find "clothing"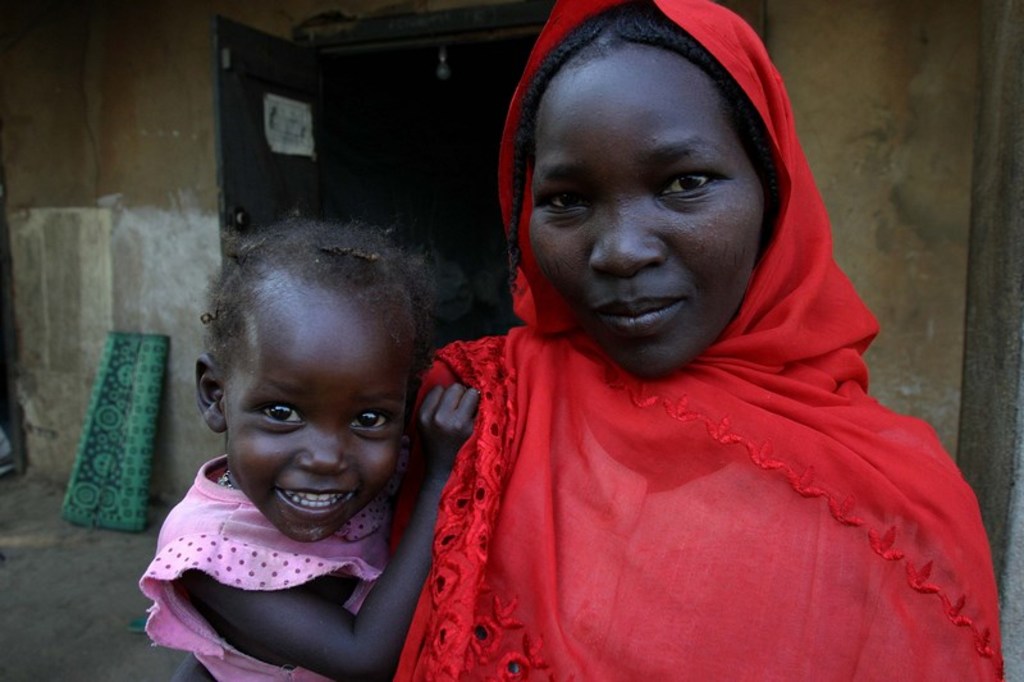
crop(132, 445, 402, 681)
